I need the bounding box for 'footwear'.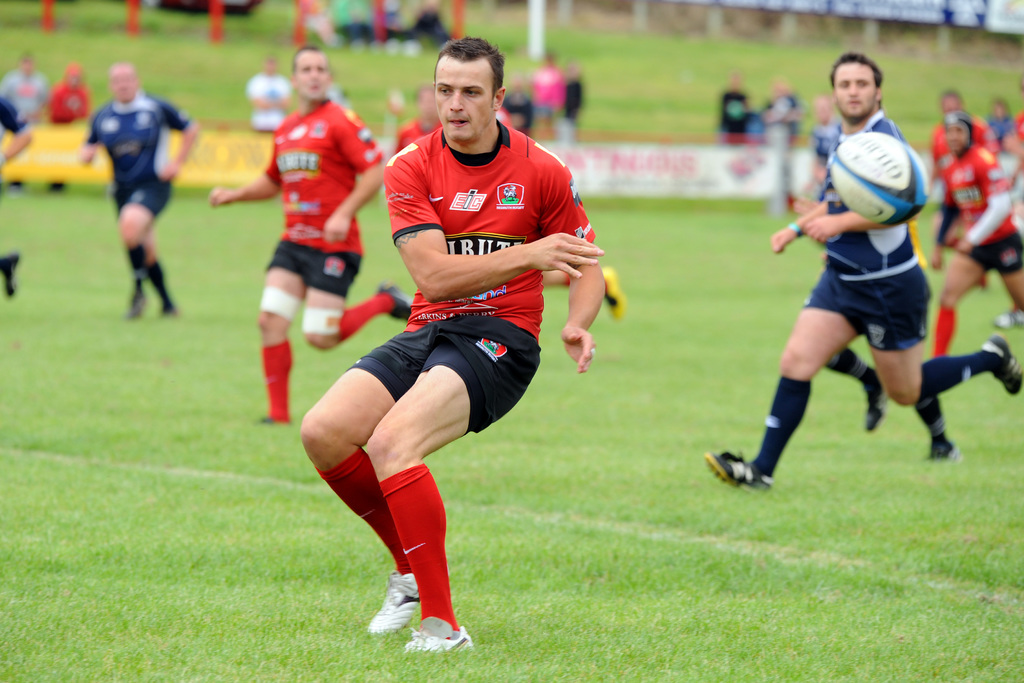
Here it is: pyautogui.locateOnScreen(866, 384, 888, 436).
